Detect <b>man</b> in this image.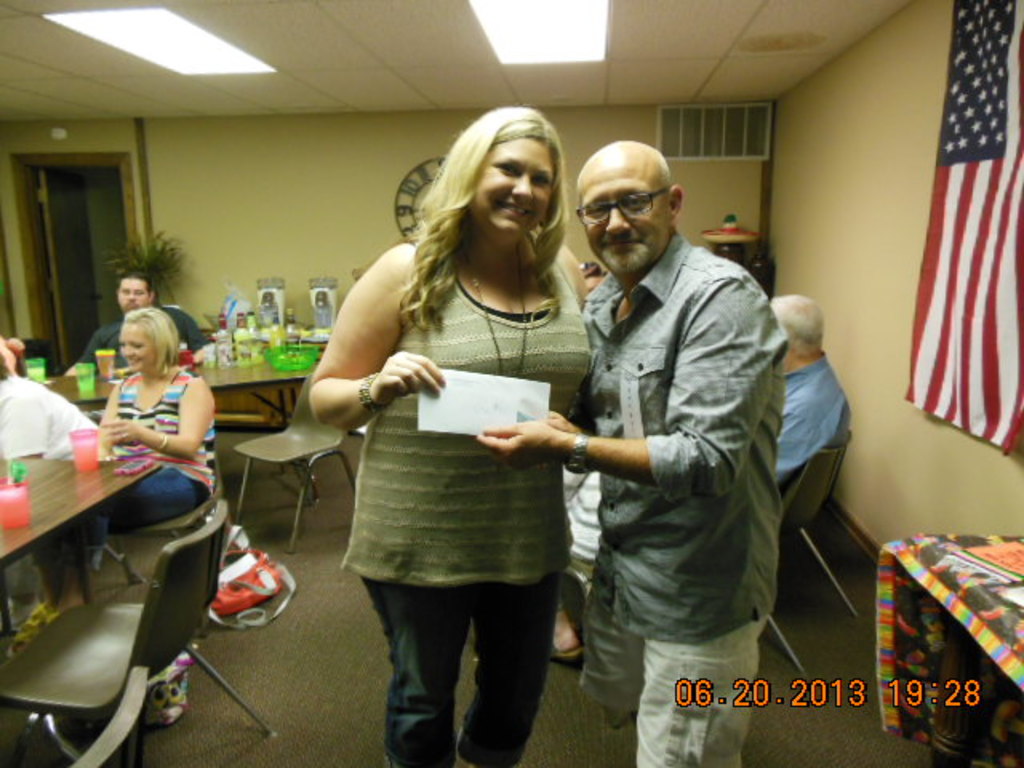
Detection: [x1=530, y1=110, x2=797, y2=738].
